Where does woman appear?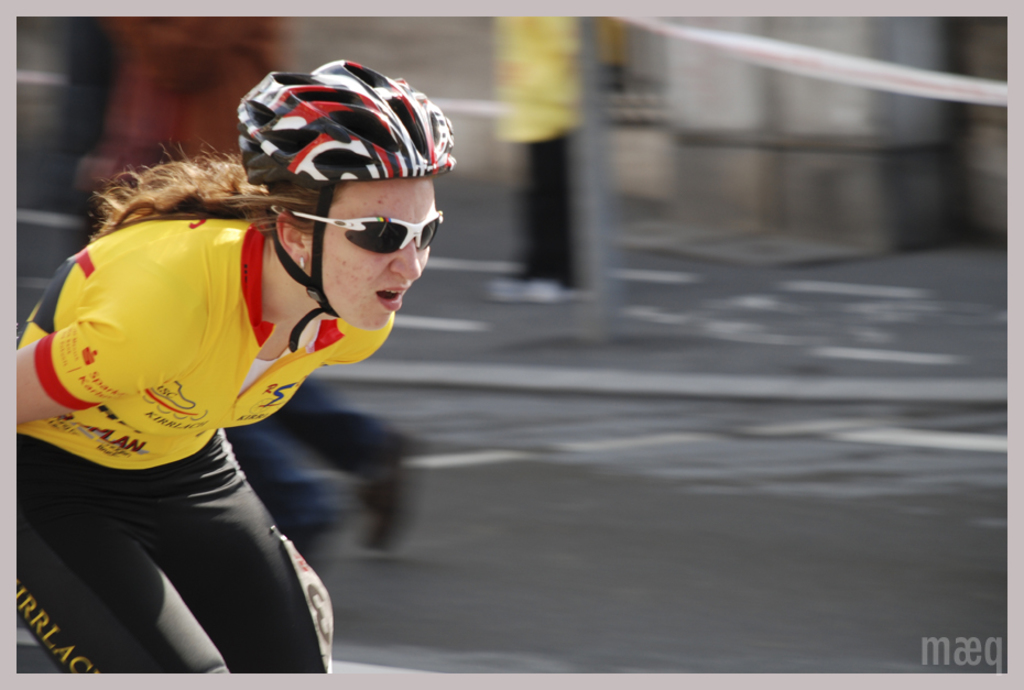
Appears at box(33, 74, 484, 673).
